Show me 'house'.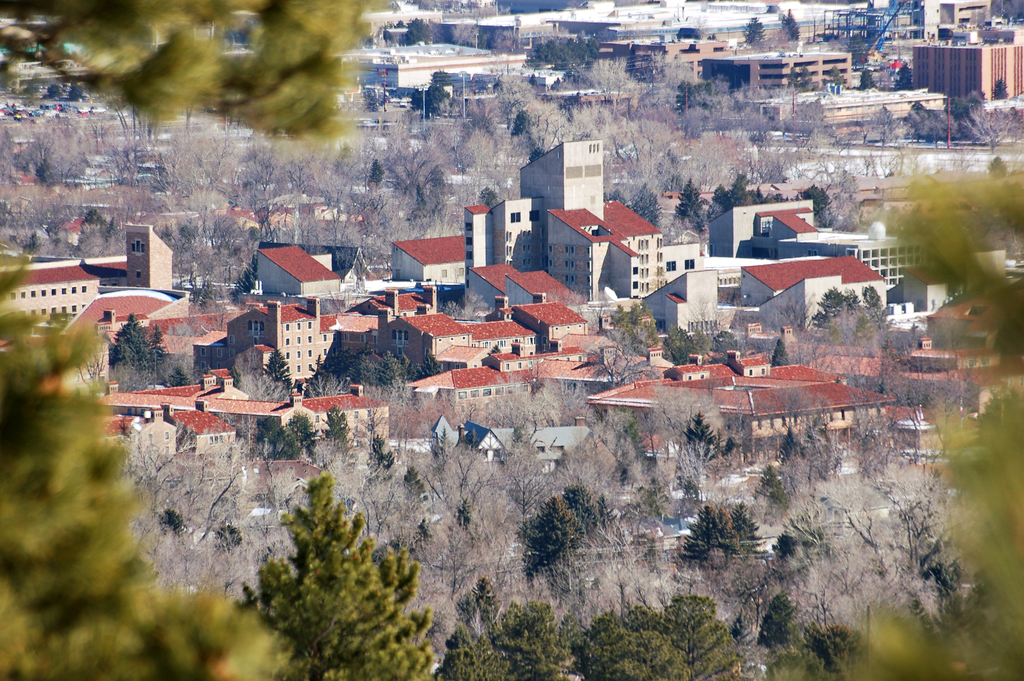
'house' is here: {"left": 235, "top": 295, "right": 385, "bottom": 380}.
